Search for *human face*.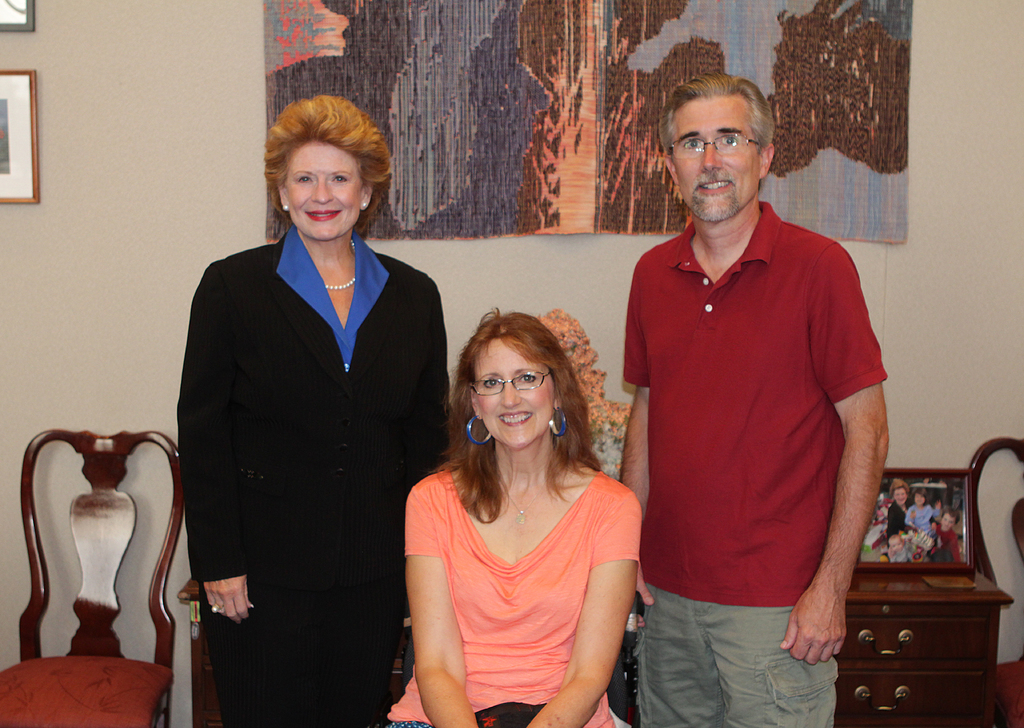
Found at 912,492,927,506.
